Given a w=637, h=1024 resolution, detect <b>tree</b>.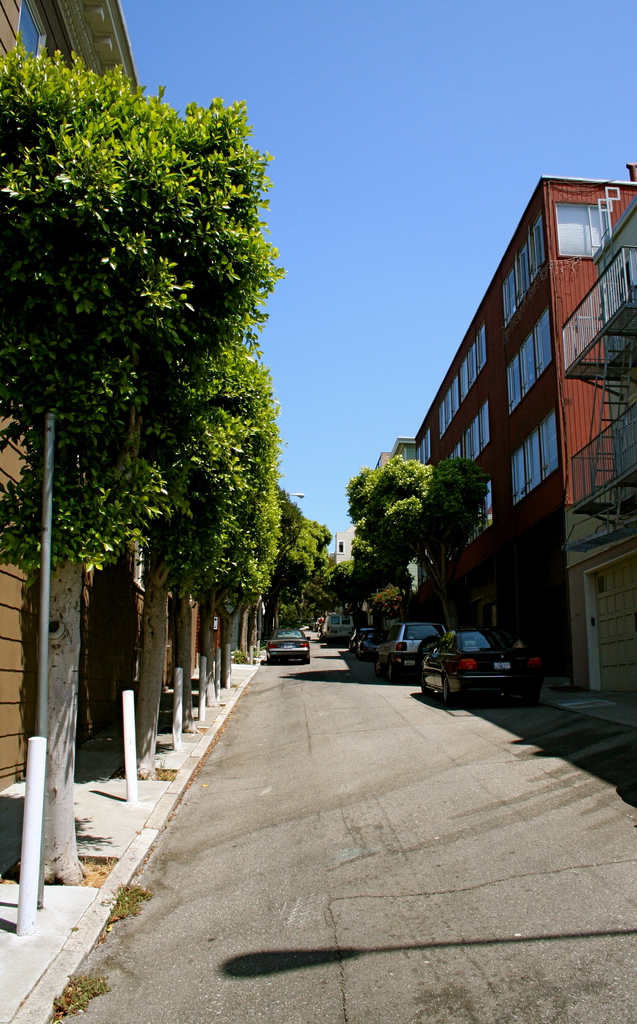
locate(0, 34, 428, 652).
